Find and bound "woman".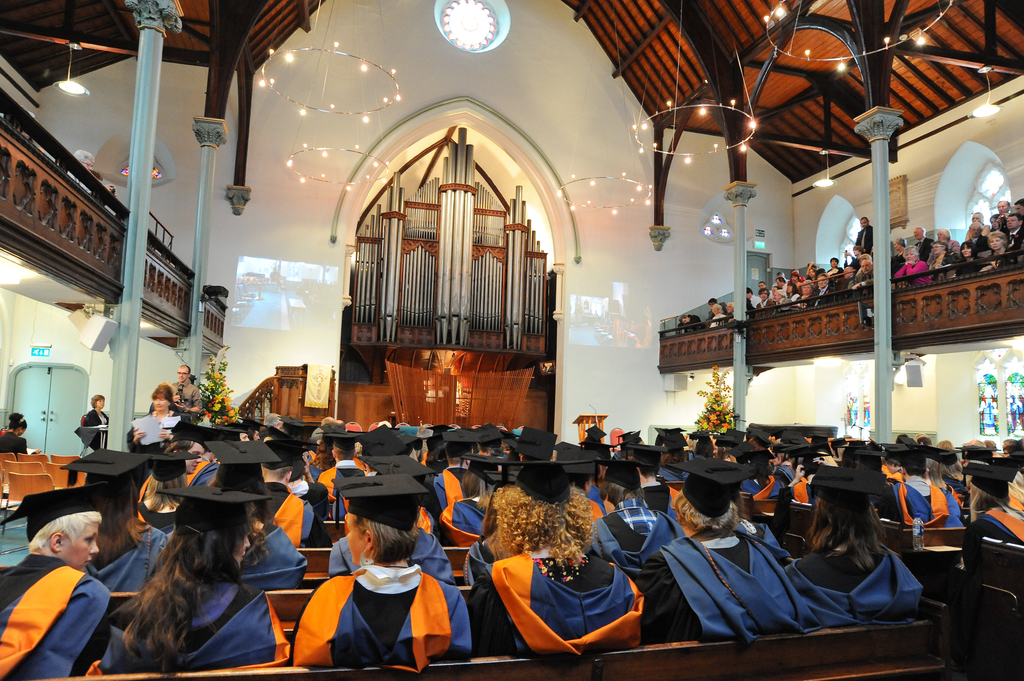
Bound: locate(992, 211, 1005, 228).
